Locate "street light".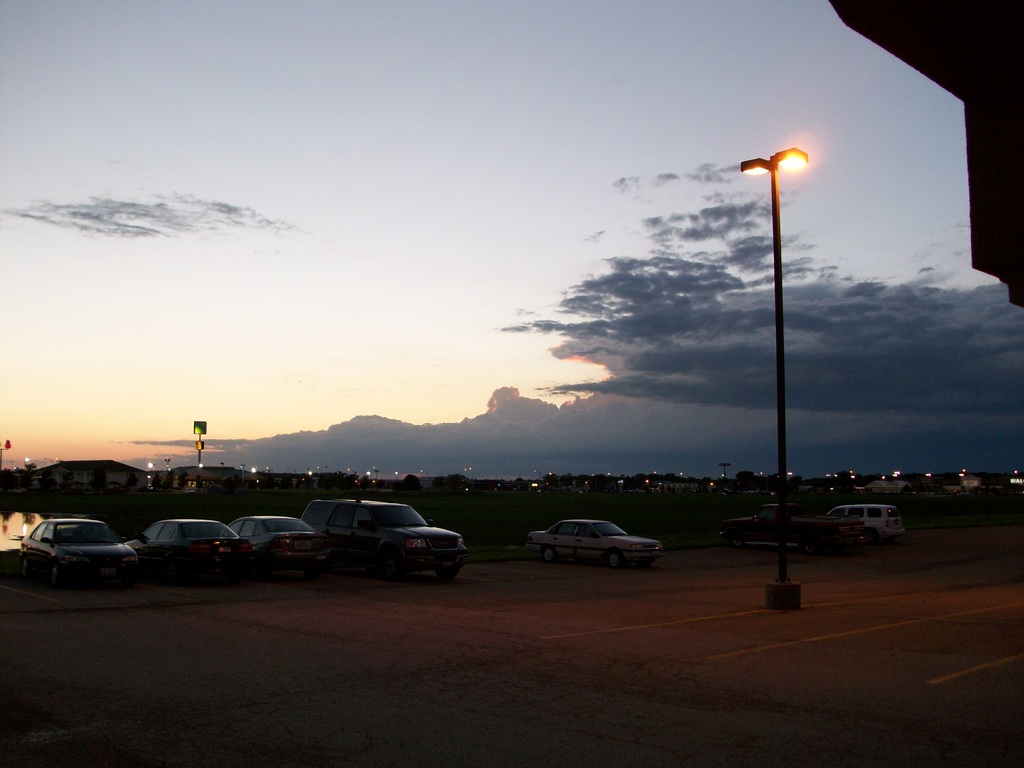
Bounding box: box=[42, 454, 54, 467].
